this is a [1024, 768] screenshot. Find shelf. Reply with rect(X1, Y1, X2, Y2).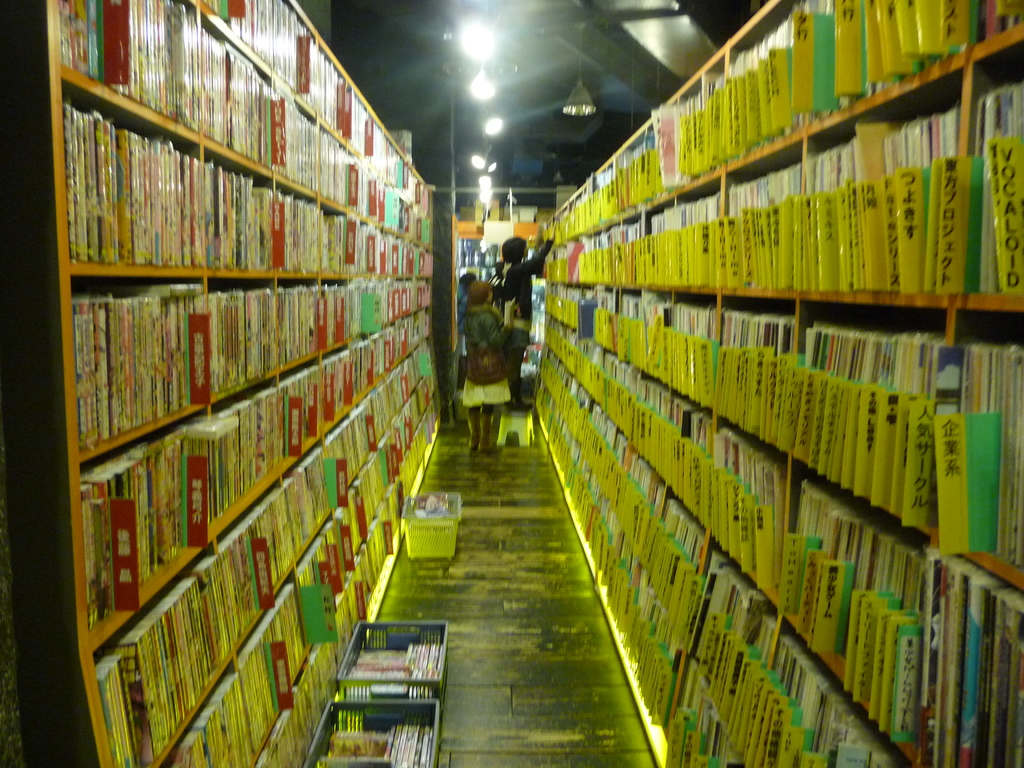
rect(536, 0, 1023, 767).
